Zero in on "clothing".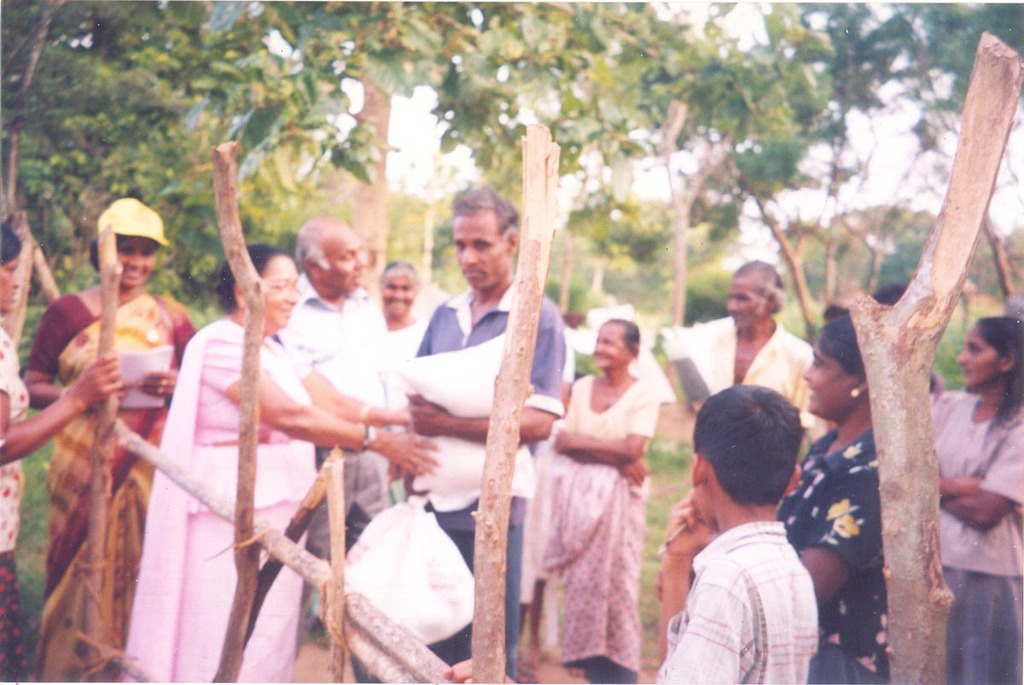
Zeroed in: {"left": 933, "top": 387, "right": 1023, "bottom": 684}.
